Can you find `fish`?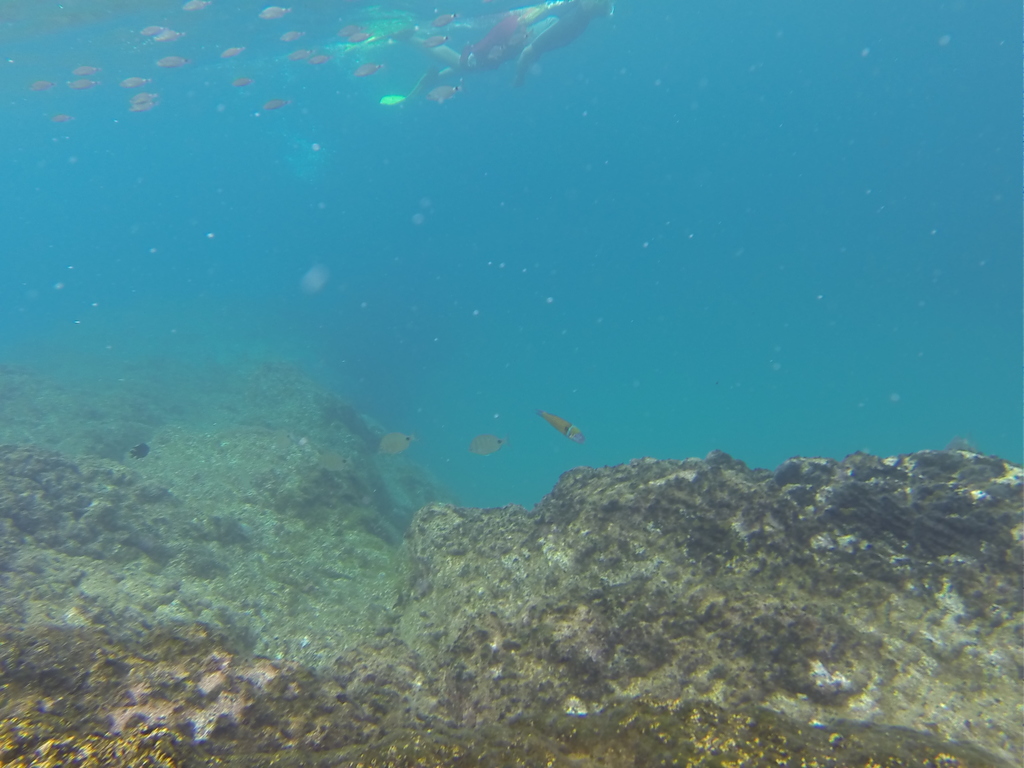
Yes, bounding box: 222, 45, 250, 59.
